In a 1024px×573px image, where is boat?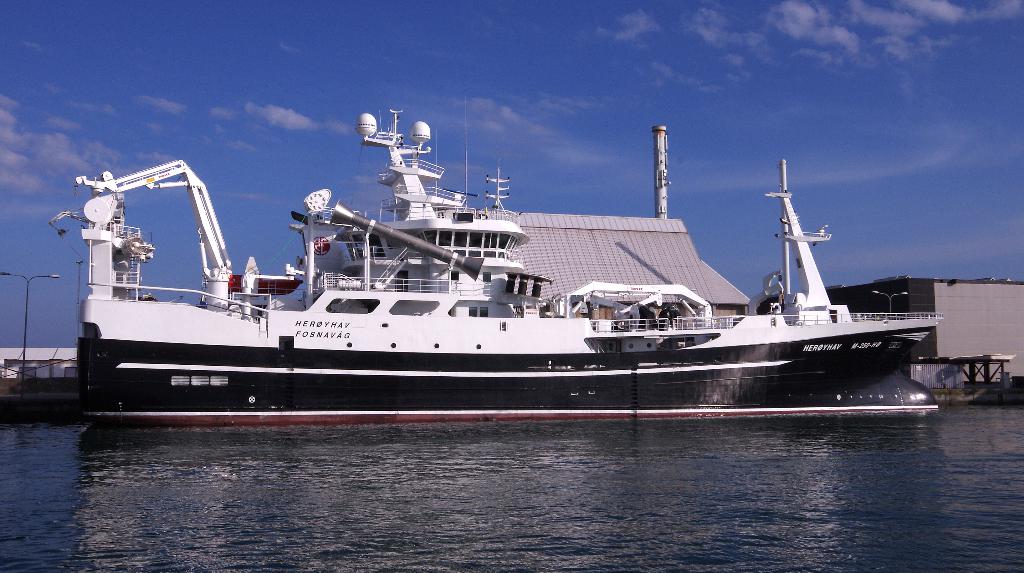
box(28, 95, 980, 427).
